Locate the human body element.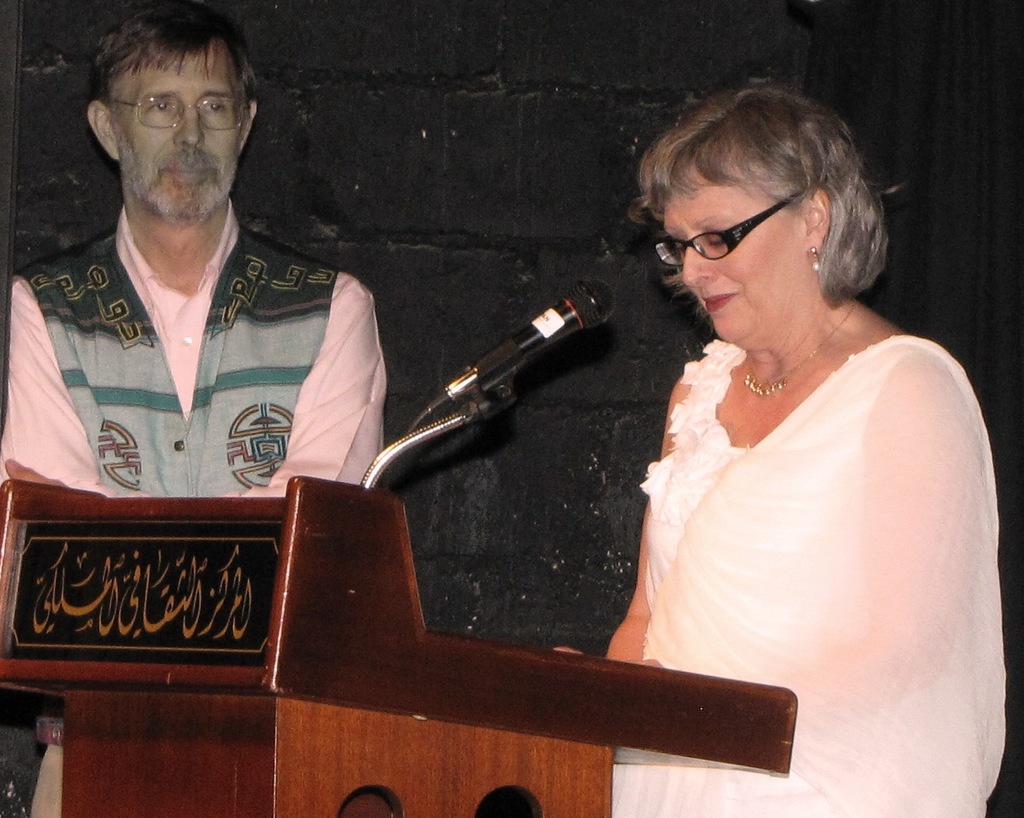
Element bbox: 542/77/1019/816.
